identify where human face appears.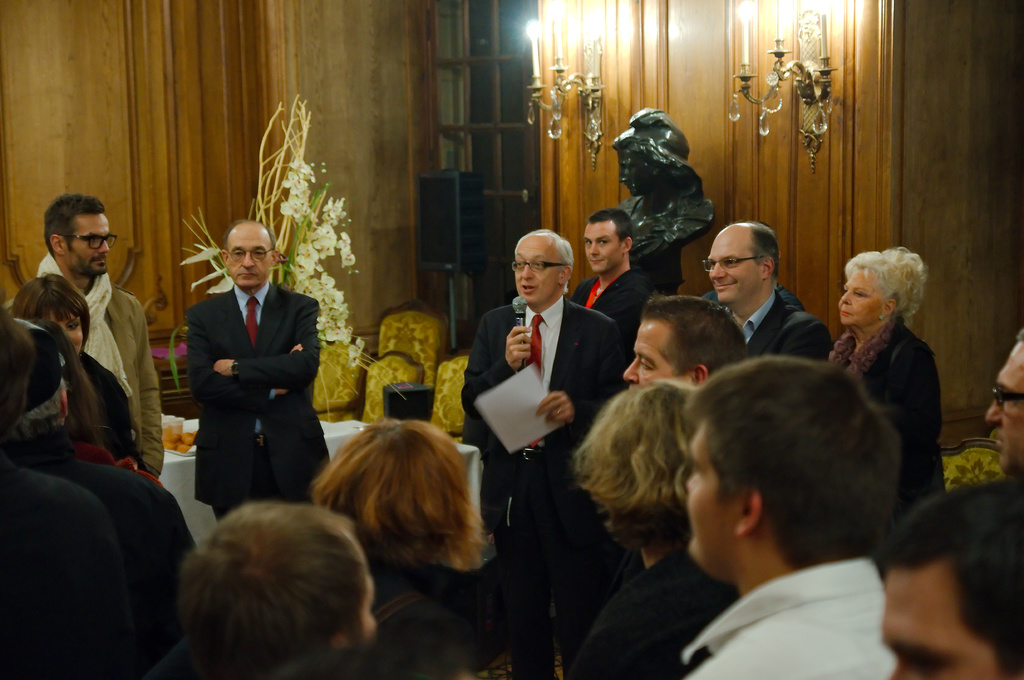
Appears at x1=40 y1=299 x2=86 y2=361.
